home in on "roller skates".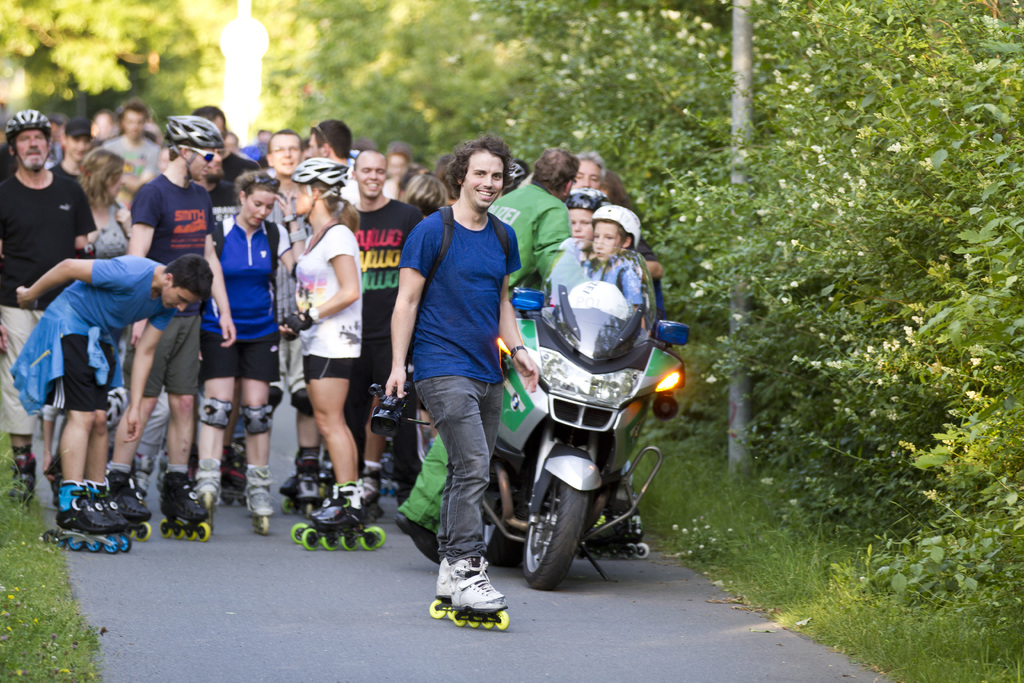
Homed in at 448:555:509:635.
